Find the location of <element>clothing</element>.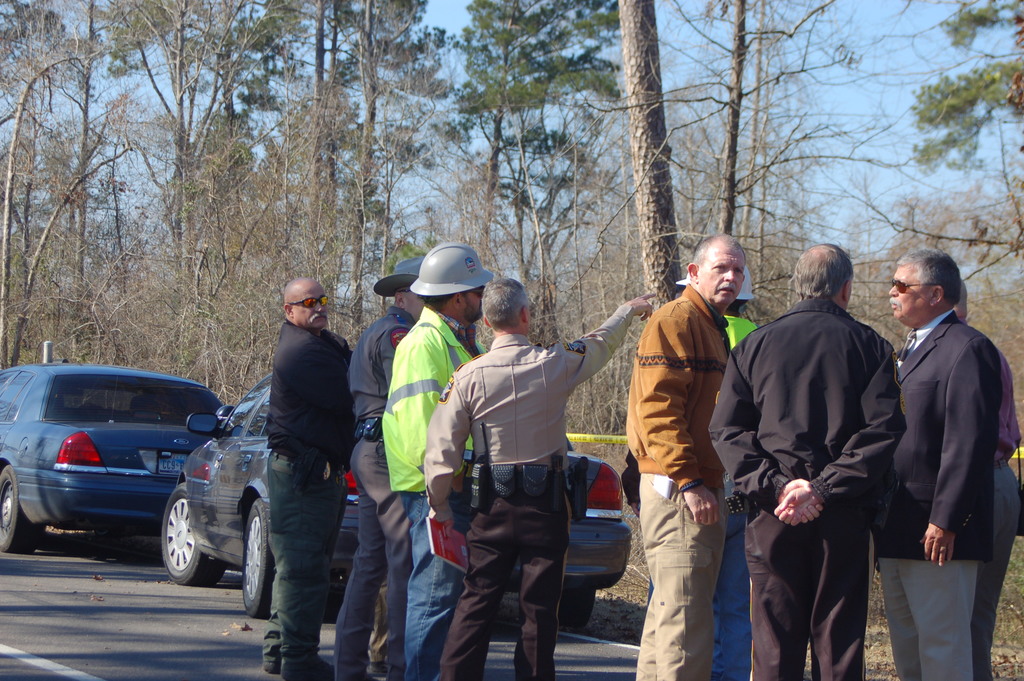
Location: [left=631, top=281, right=735, bottom=680].
